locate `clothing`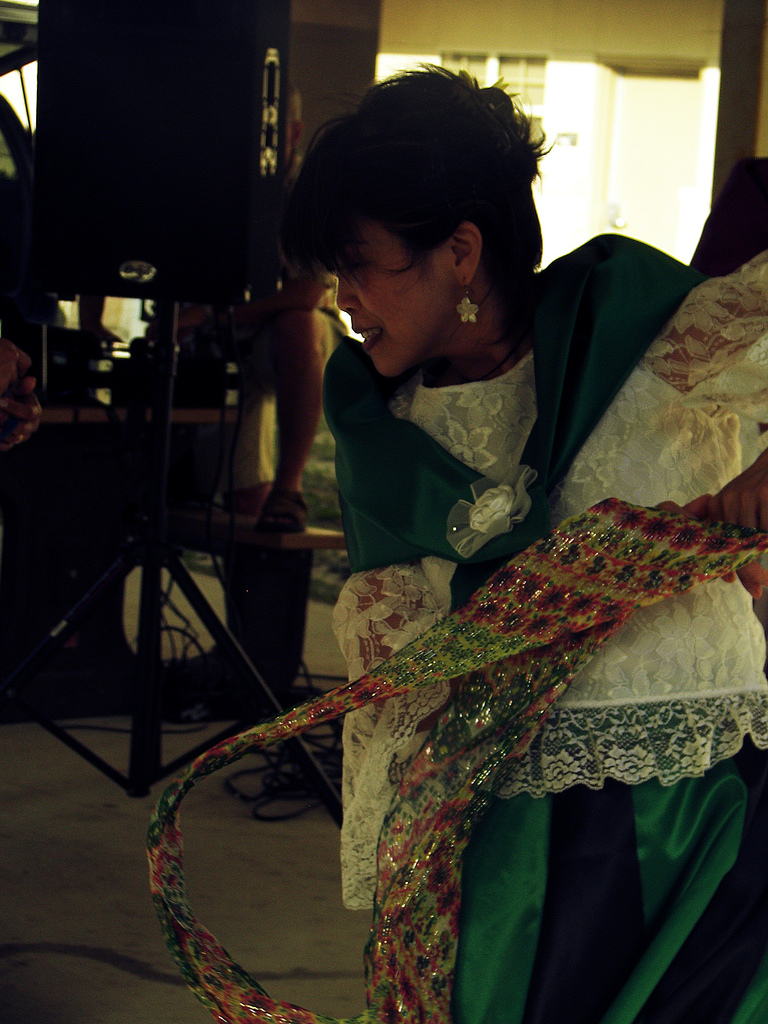
206, 240, 724, 977
